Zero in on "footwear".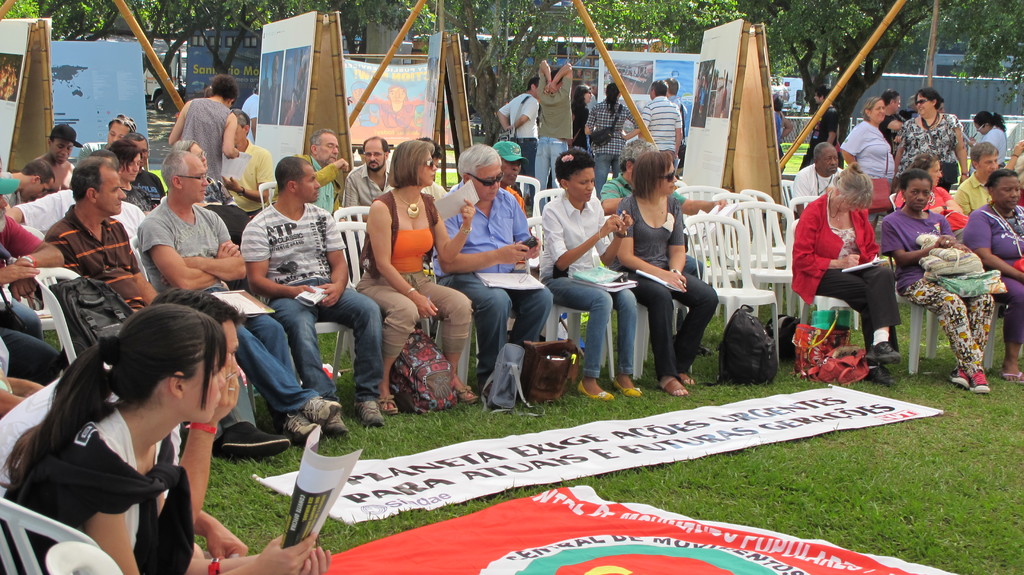
Zeroed in: <region>970, 368, 991, 395</region>.
